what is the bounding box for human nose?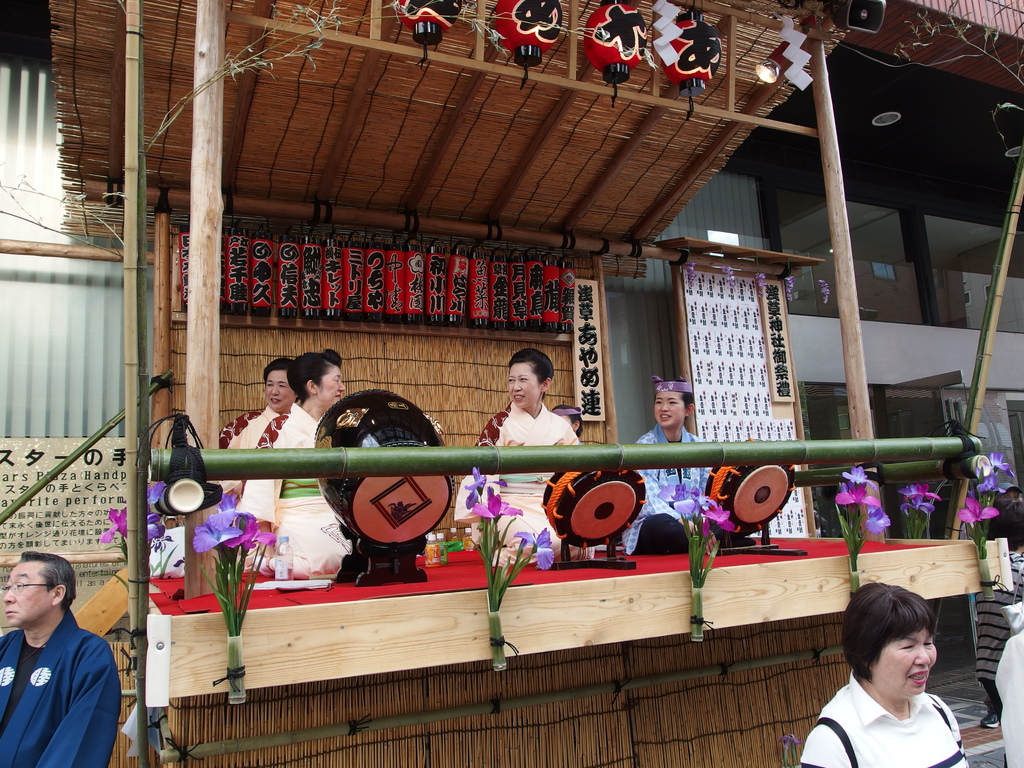
left=271, top=387, right=280, bottom=396.
